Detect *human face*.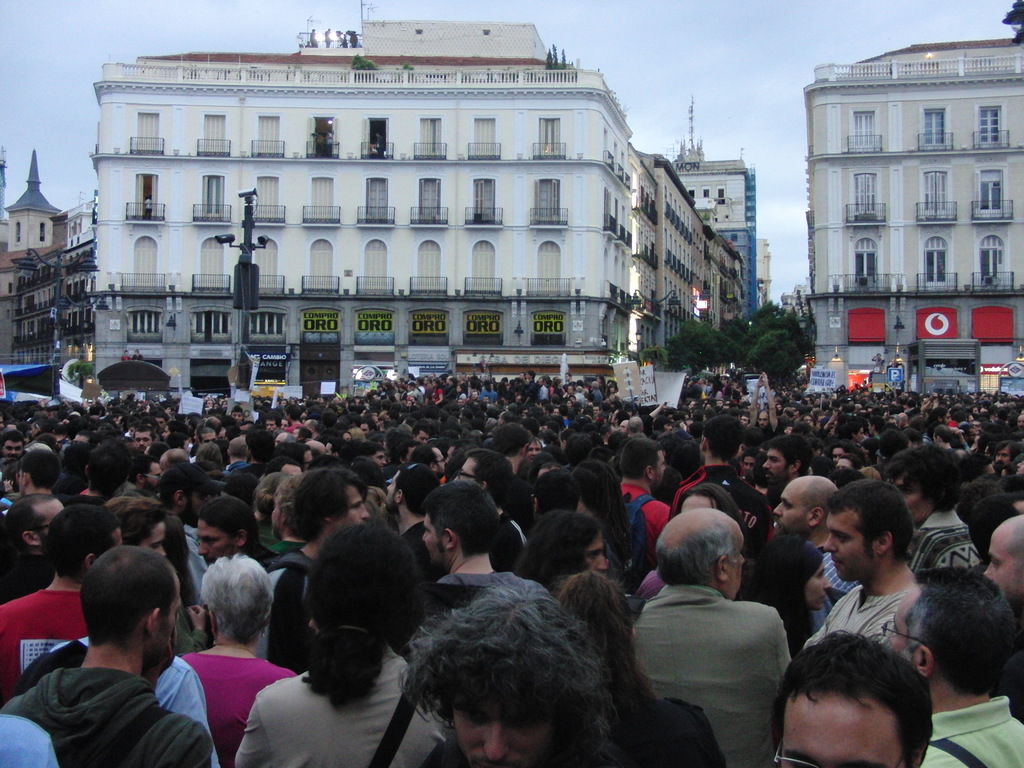
Detected at 338, 481, 367, 525.
